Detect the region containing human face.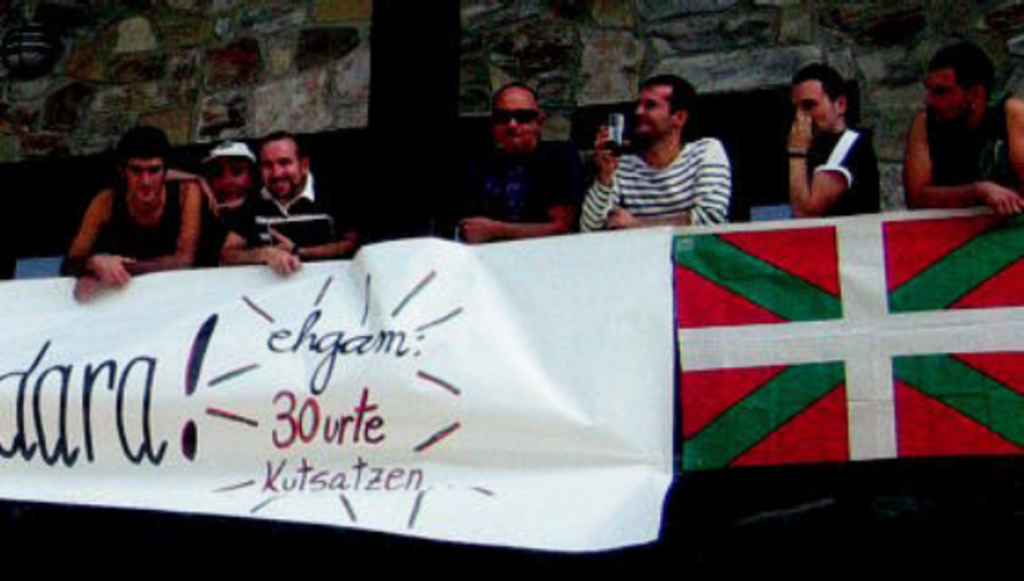
x1=128, y1=159, x2=161, y2=206.
